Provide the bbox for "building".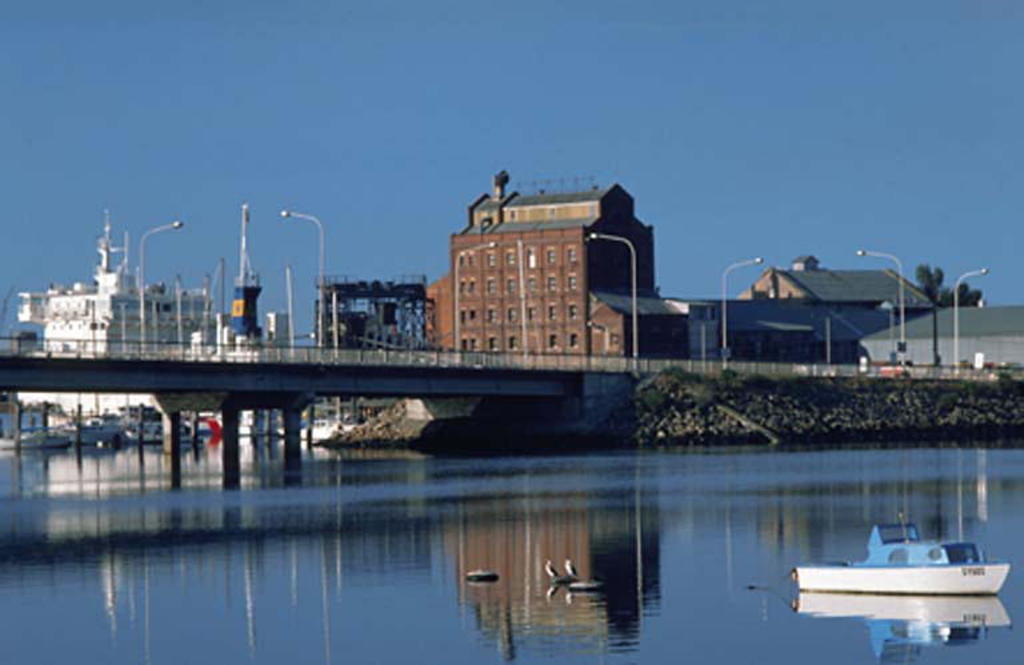
x1=311 y1=269 x2=429 y2=349.
